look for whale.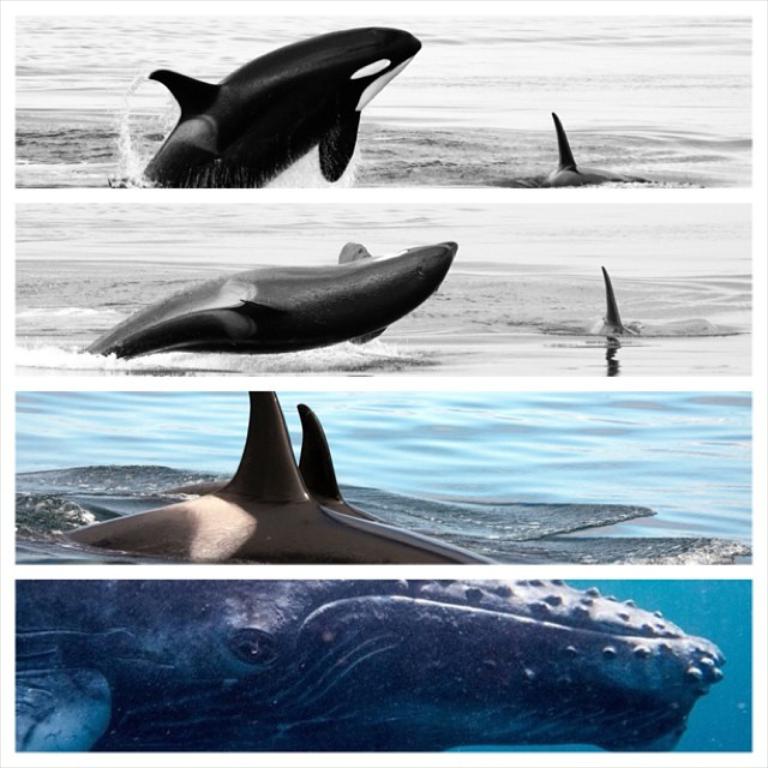
Found: detection(298, 401, 380, 521).
